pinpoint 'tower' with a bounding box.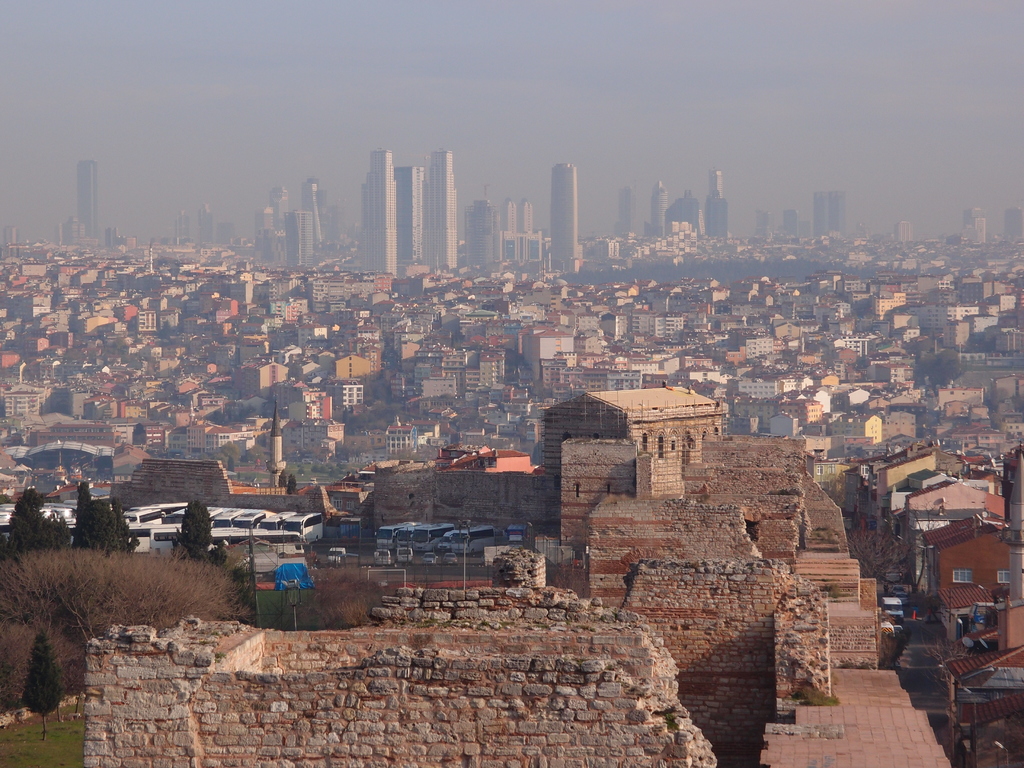
{"x1": 424, "y1": 148, "x2": 451, "y2": 264}.
